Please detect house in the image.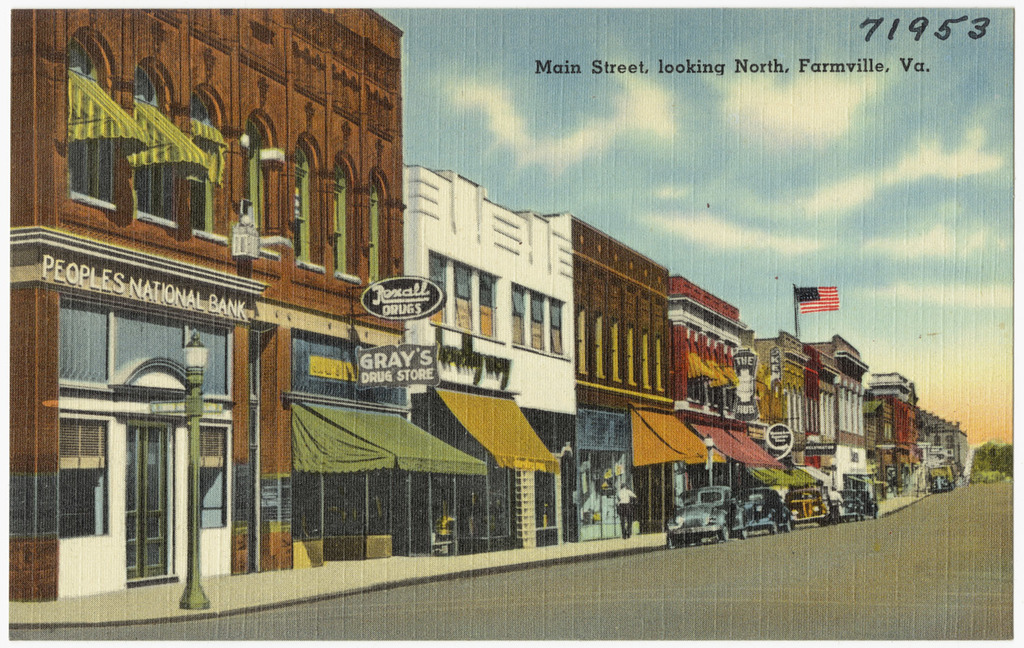
select_region(776, 330, 866, 512).
